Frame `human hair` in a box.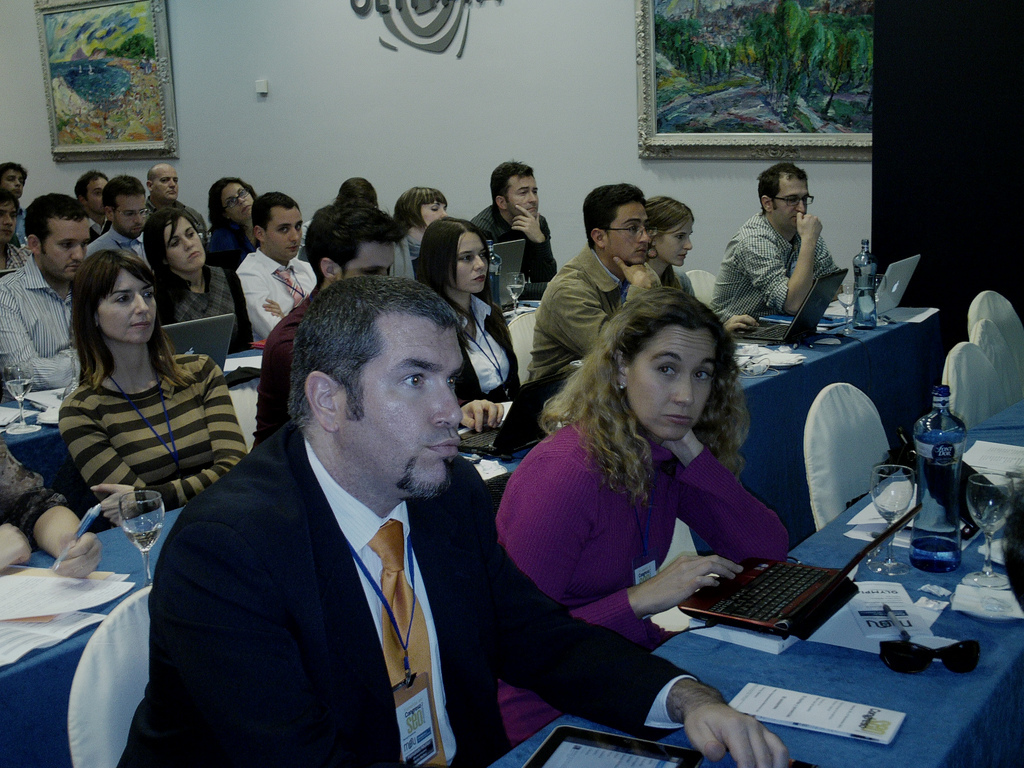
region(252, 190, 299, 230).
